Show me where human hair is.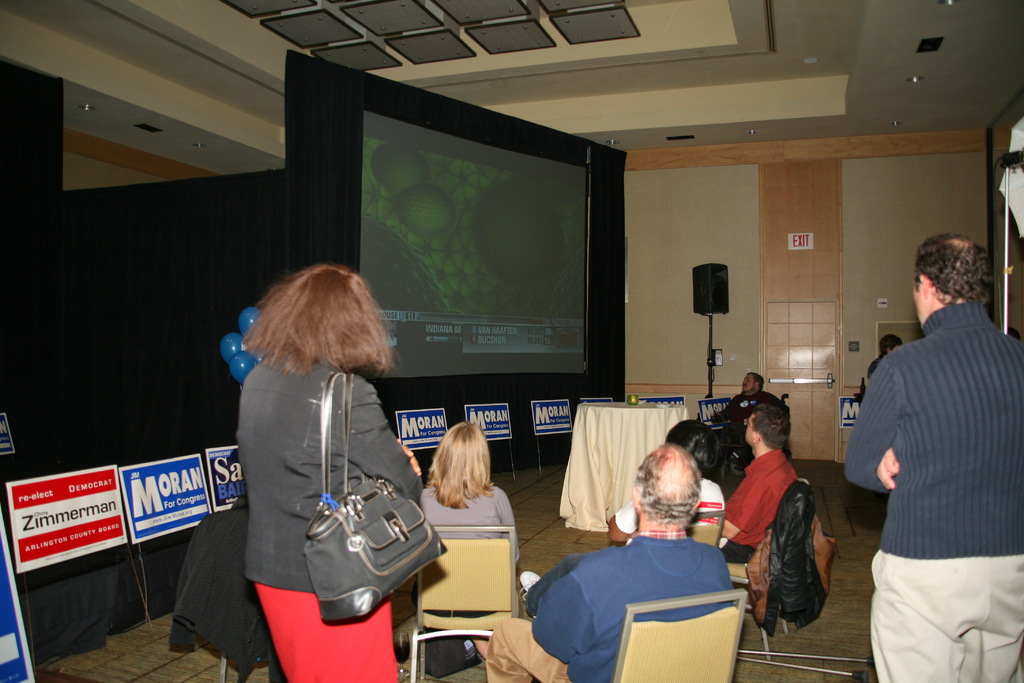
human hair is at locate(749, 366, 764, 390).
